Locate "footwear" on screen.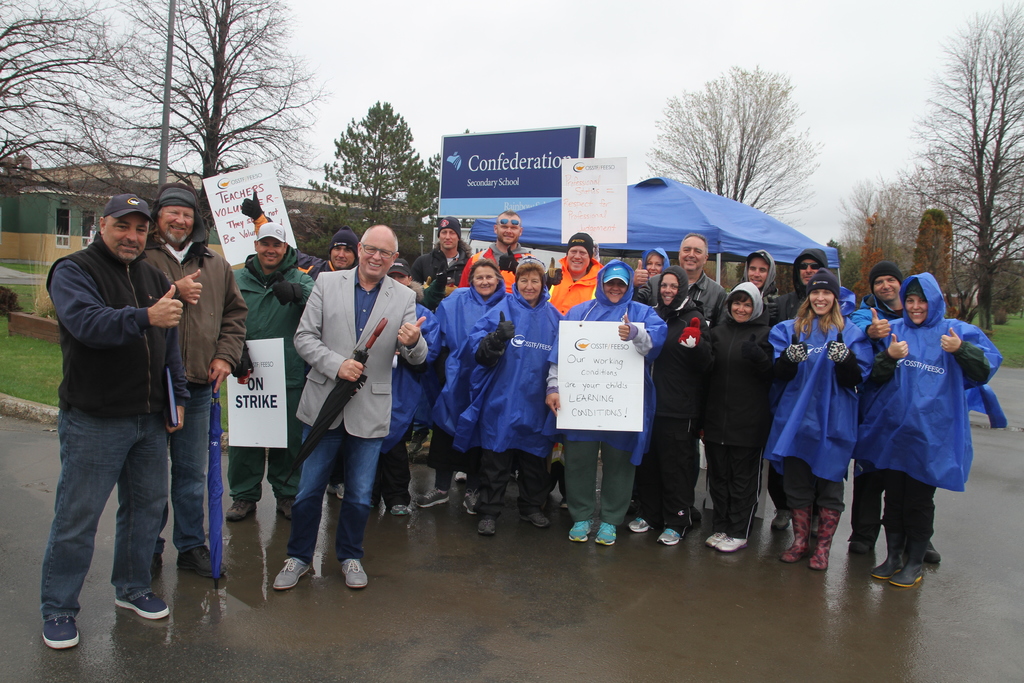
On screen at pyautogui.locateOnScreen(810, 514, 817, 536).
